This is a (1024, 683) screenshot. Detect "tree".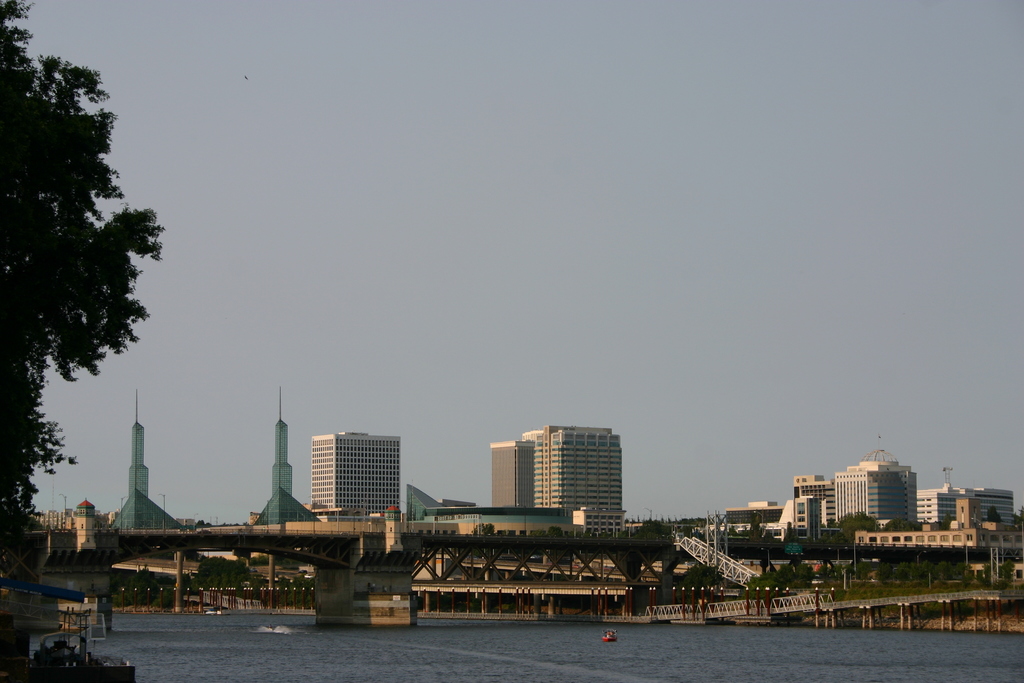
(x1=987, y1=557, x2=1014, y2=587).
